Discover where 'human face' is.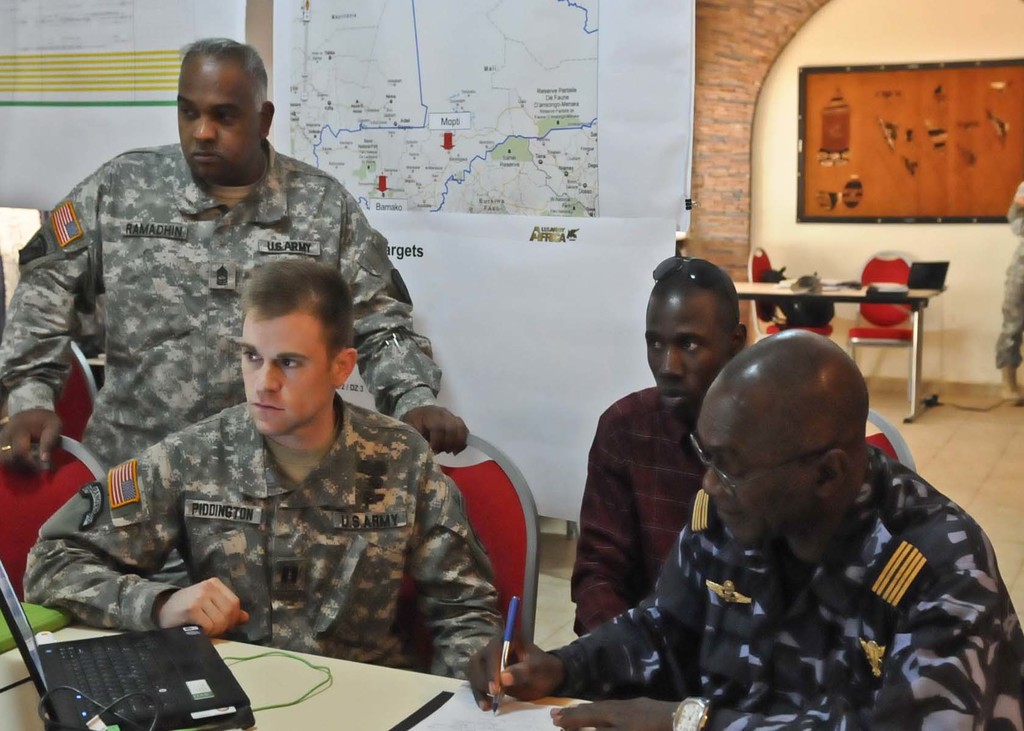
Discovered at {"left": 238, "top": 316, "right": 333, "bottom": 438}.
